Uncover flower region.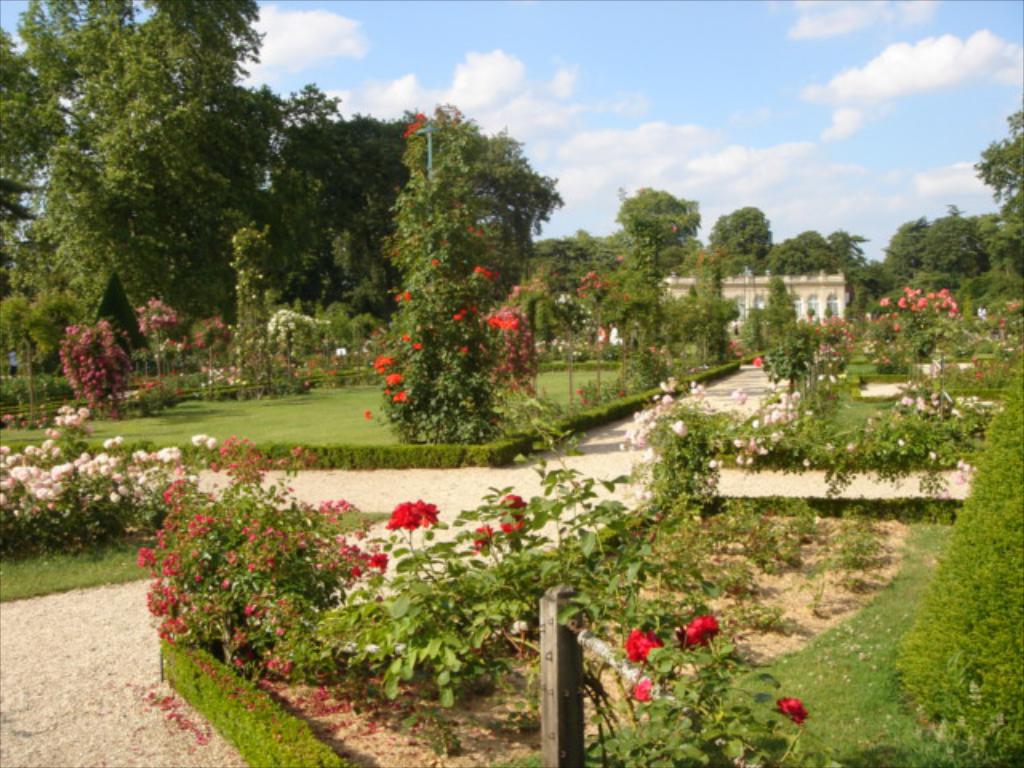
Uncovered: bbox(477, 264, 501, 278).
